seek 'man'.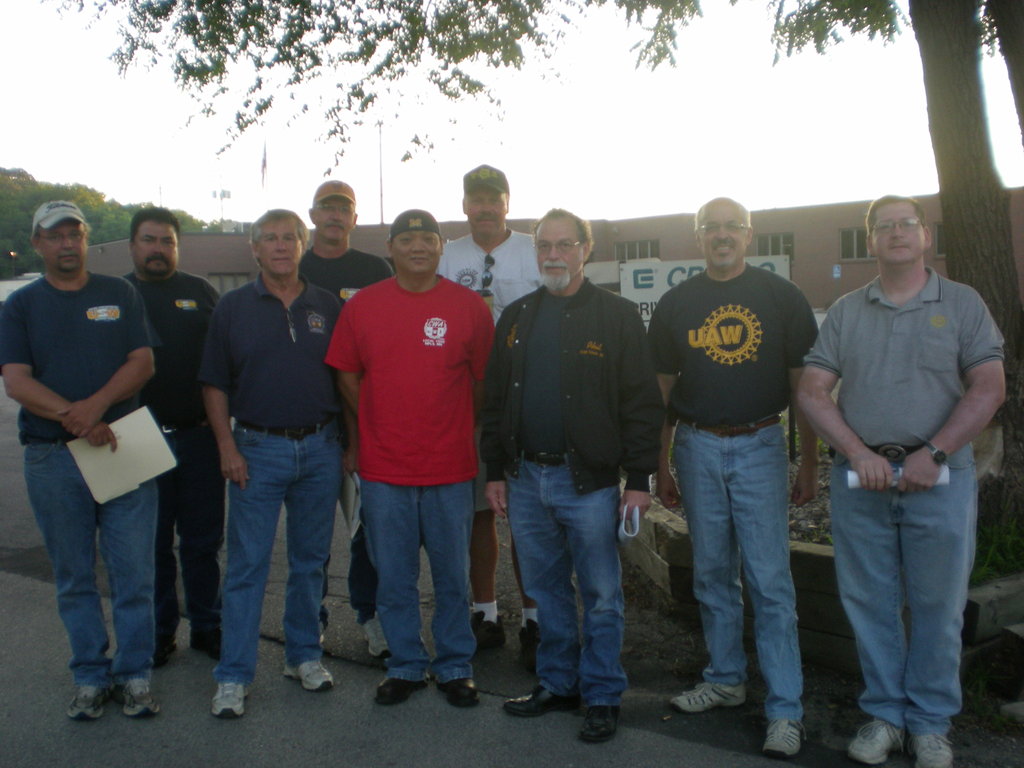
796/183/1000/744.
